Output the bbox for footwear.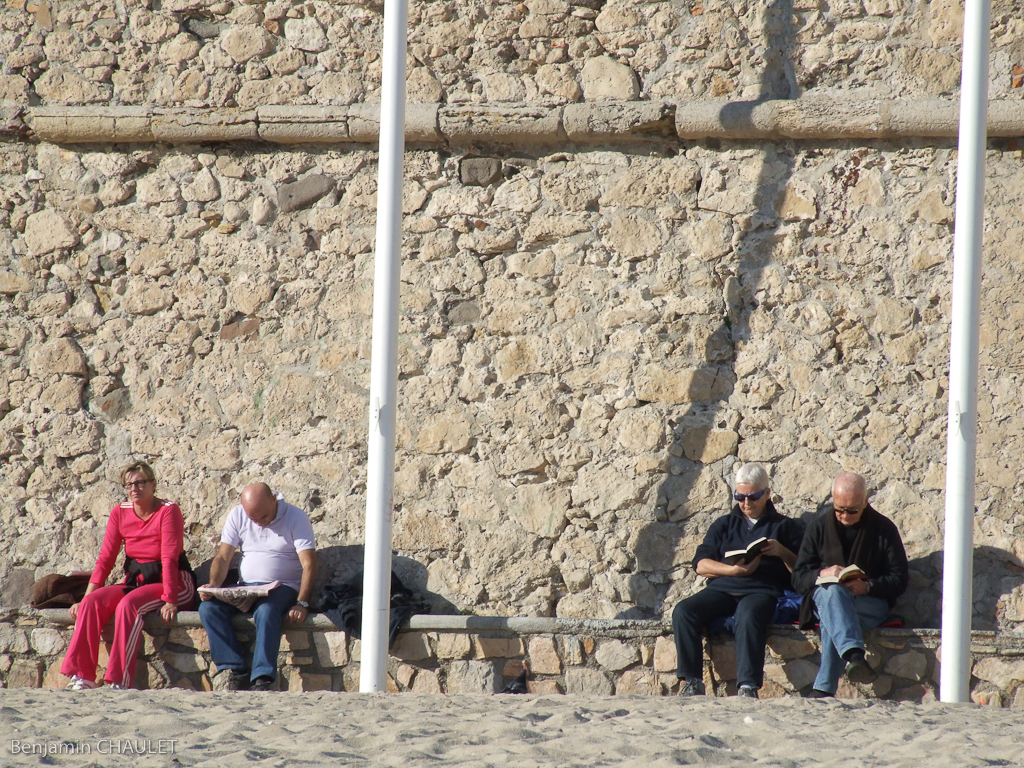
{"left": 738, "top": 685, "right": 764, "bottom": 700}.
